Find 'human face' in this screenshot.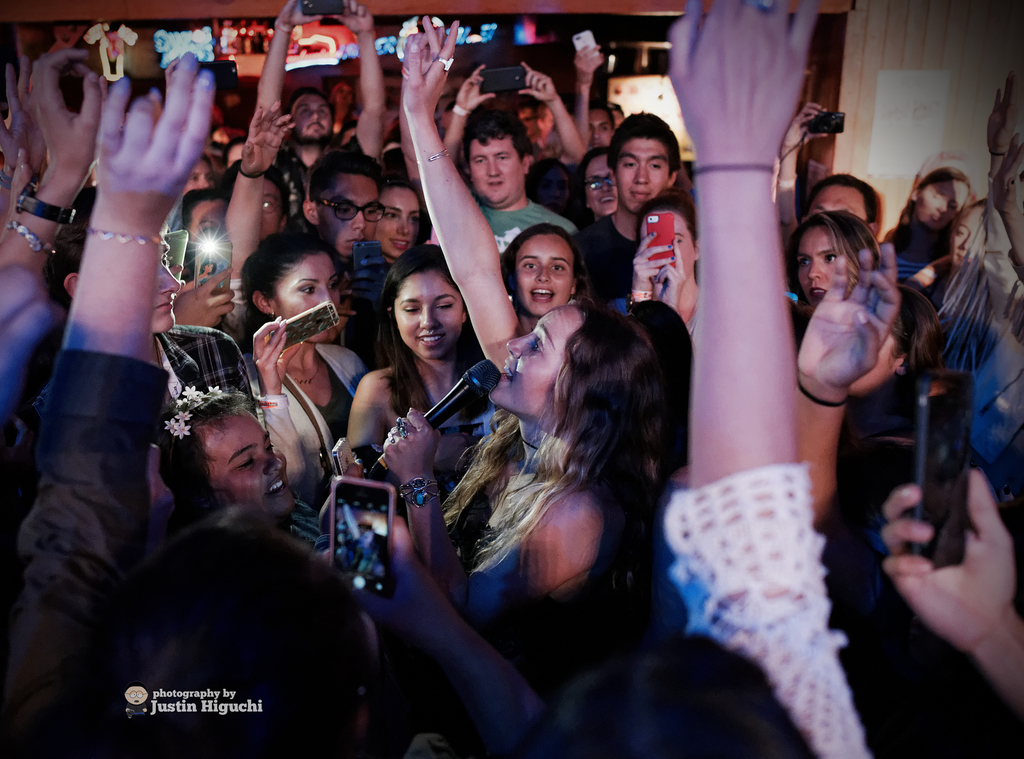
The bounding box for 'human face' is {"left": 511, "top": 225, "right": 572, "bottom": 311}.
